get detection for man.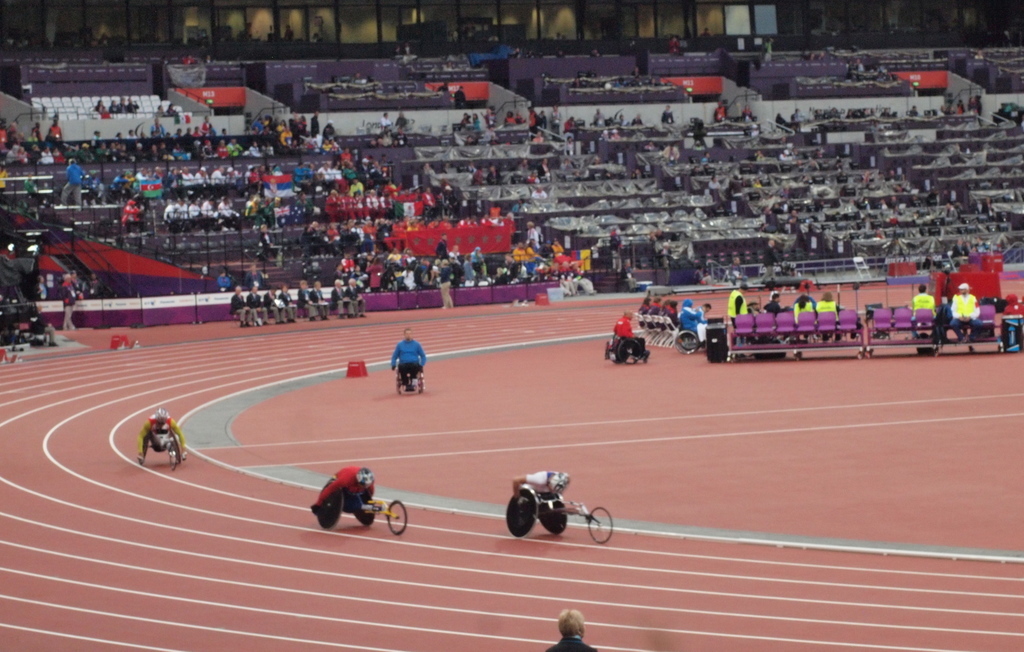
Detection: bbox(309, 466, 378, 512).
